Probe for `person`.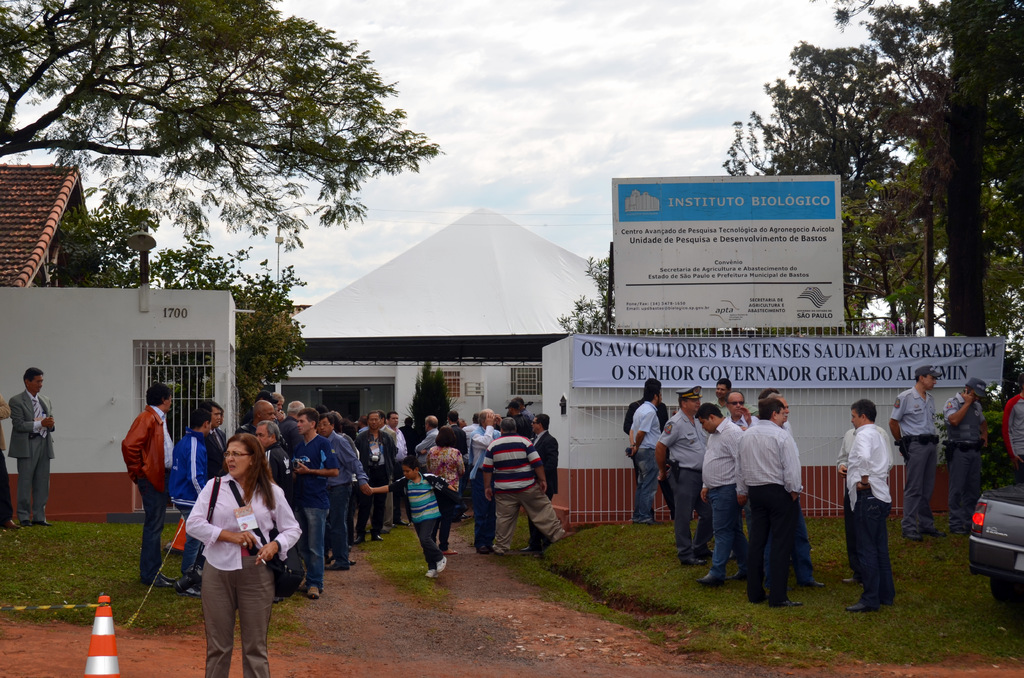
Probe result: Rect(201, 400, 227, 479).
